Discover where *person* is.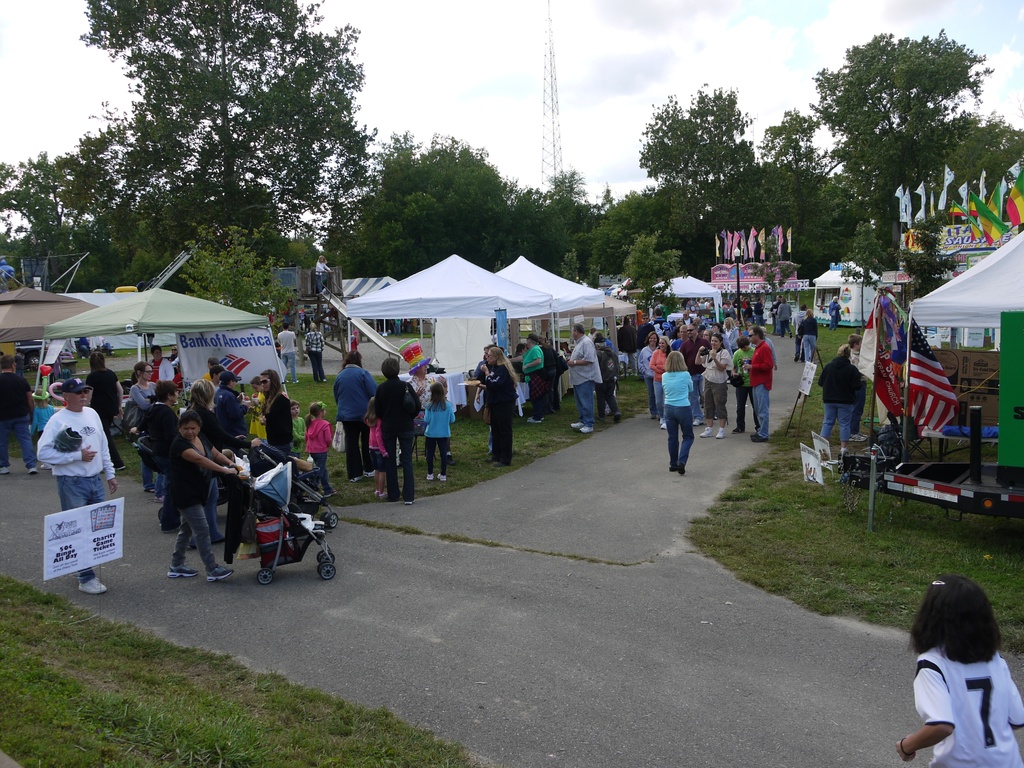
Discovered at bbox=[422, 381, 456, 480].
